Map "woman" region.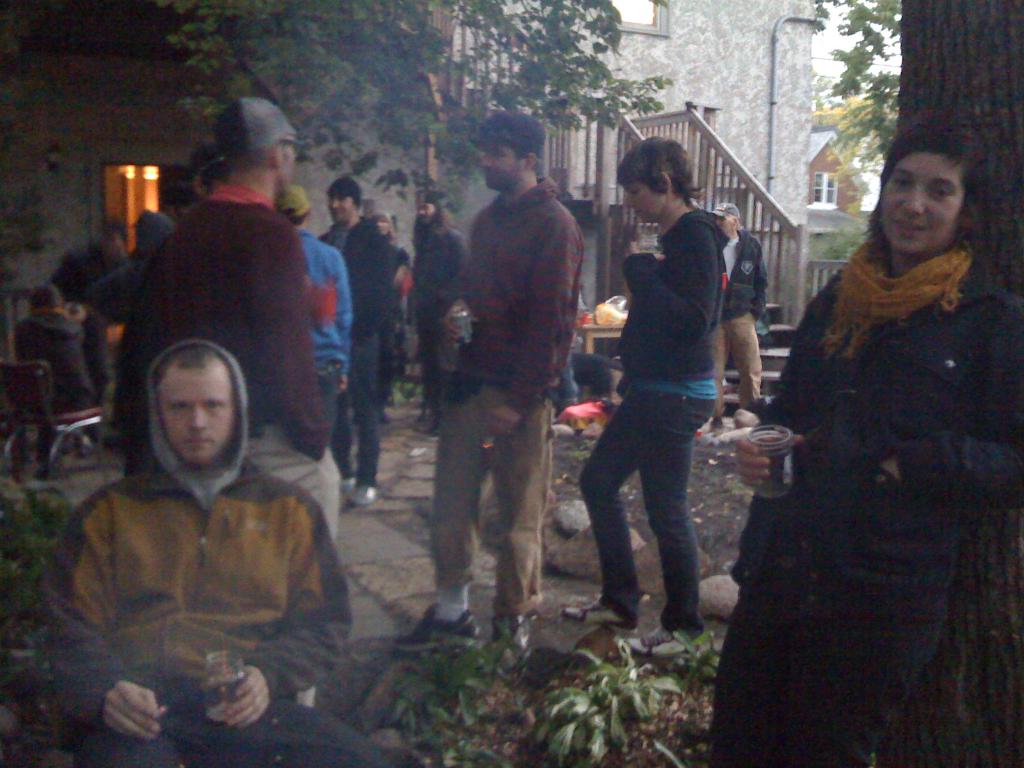
Mapped to detection(726, 124, 1009, 756).
